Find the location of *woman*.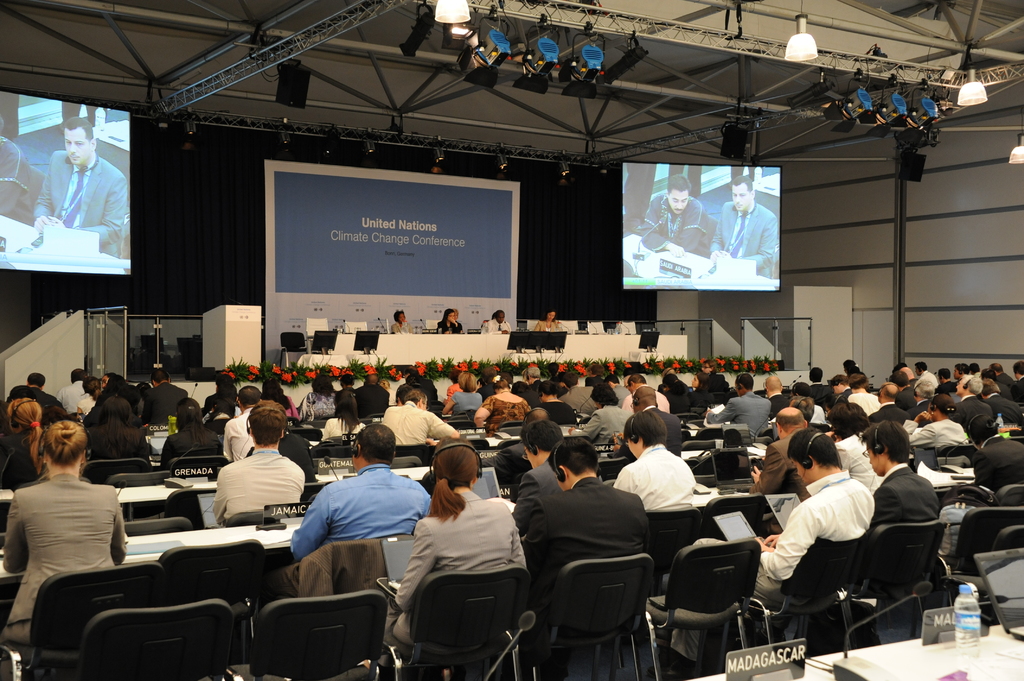
Location: bbox=(385, 438, 529, 653).
